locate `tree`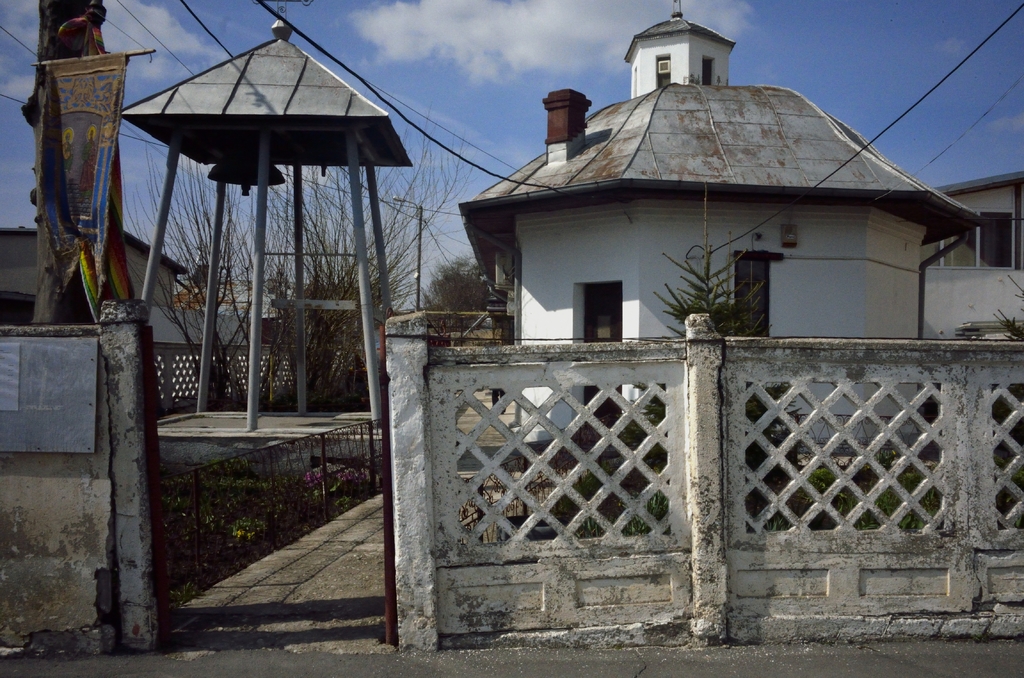
select_region(124, 74, 480, 432)
